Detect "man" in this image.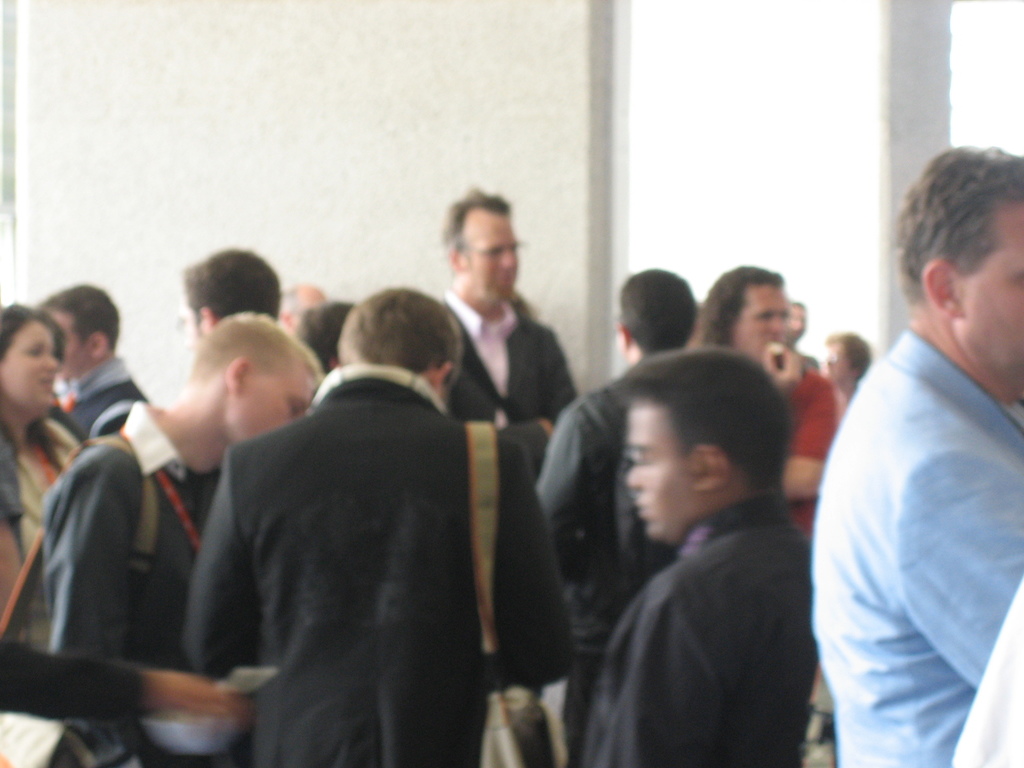
Detection: box=[779, 294, 809, 365].
